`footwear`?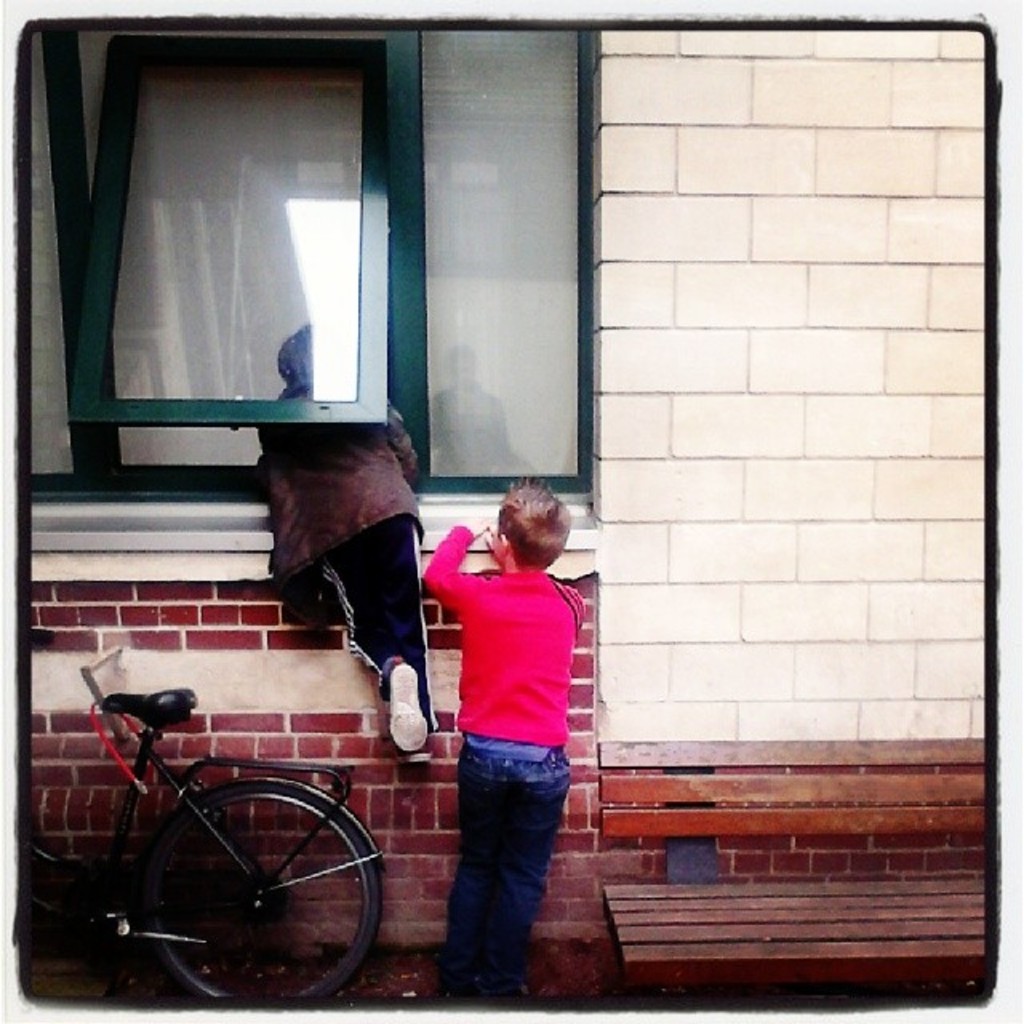
394,747,432,766
